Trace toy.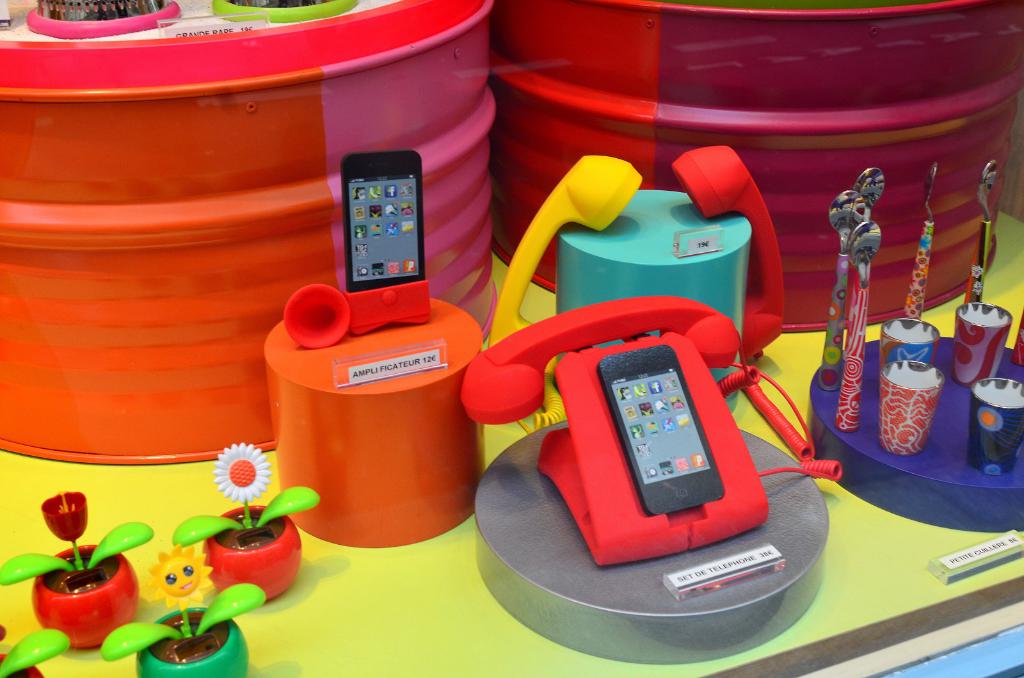
Traced to [left=6, top=483, right=154, bottom=649].
